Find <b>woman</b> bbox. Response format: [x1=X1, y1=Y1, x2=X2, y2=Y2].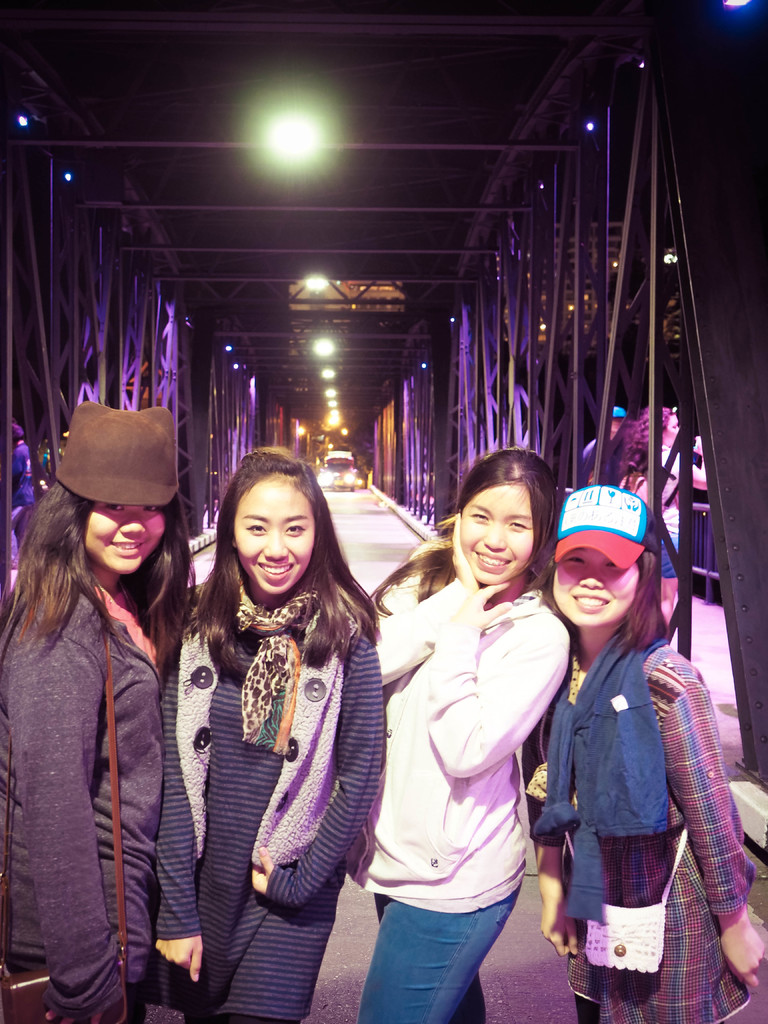
[x1=527, y1=484, x2=764, y2=1023].
